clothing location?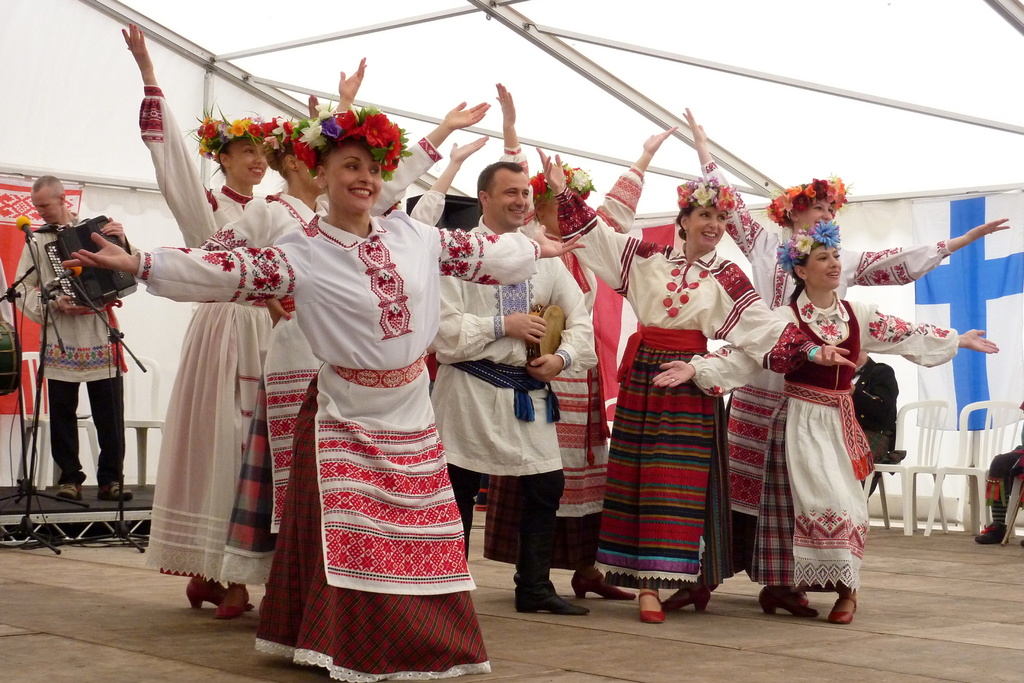
[x1=132, y1=78, x2=273, y2=572]
